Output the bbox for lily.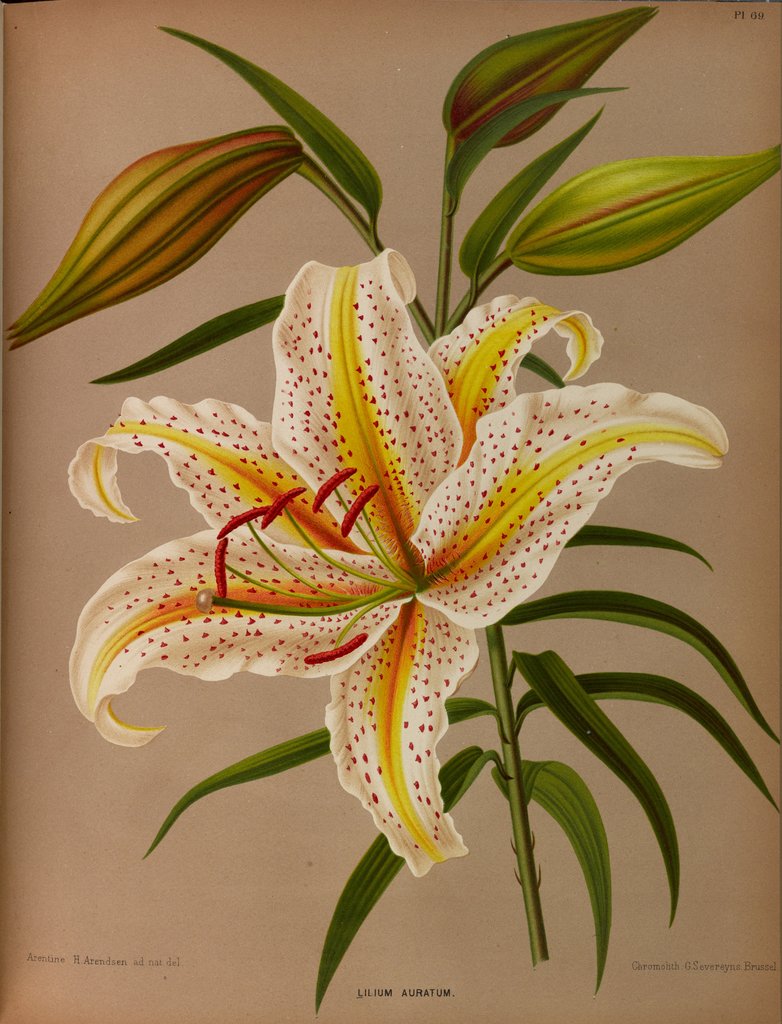
67/244/733/879.
